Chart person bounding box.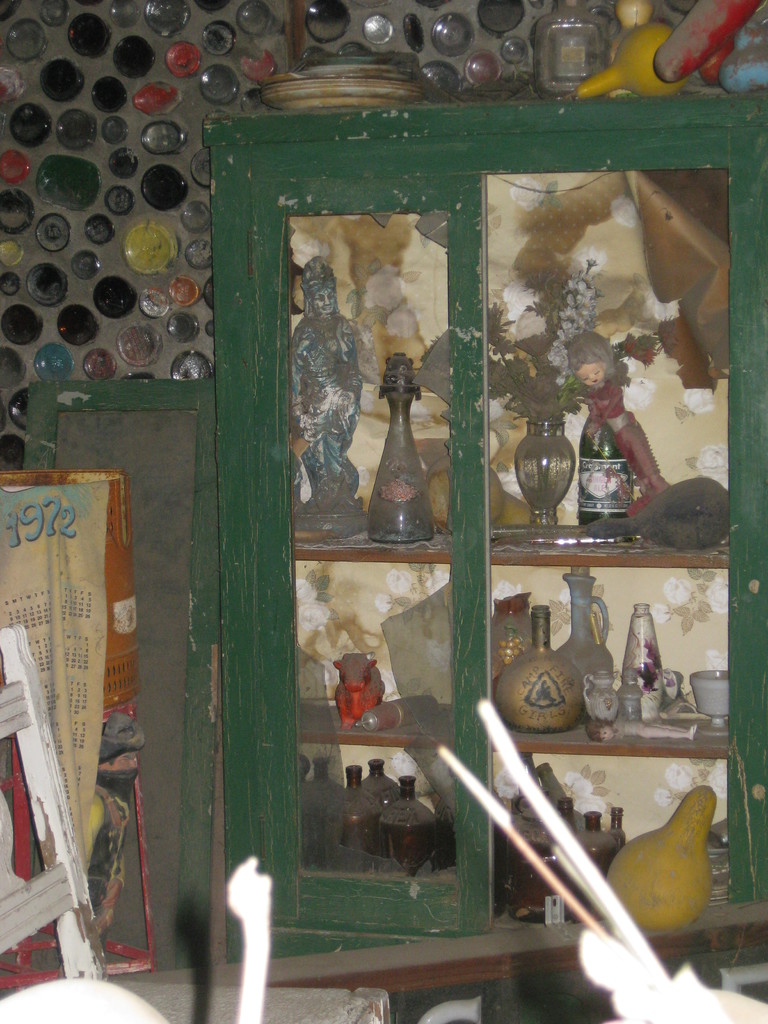
Charted: (x1=287, y1=253, x2=369, y2=515).
